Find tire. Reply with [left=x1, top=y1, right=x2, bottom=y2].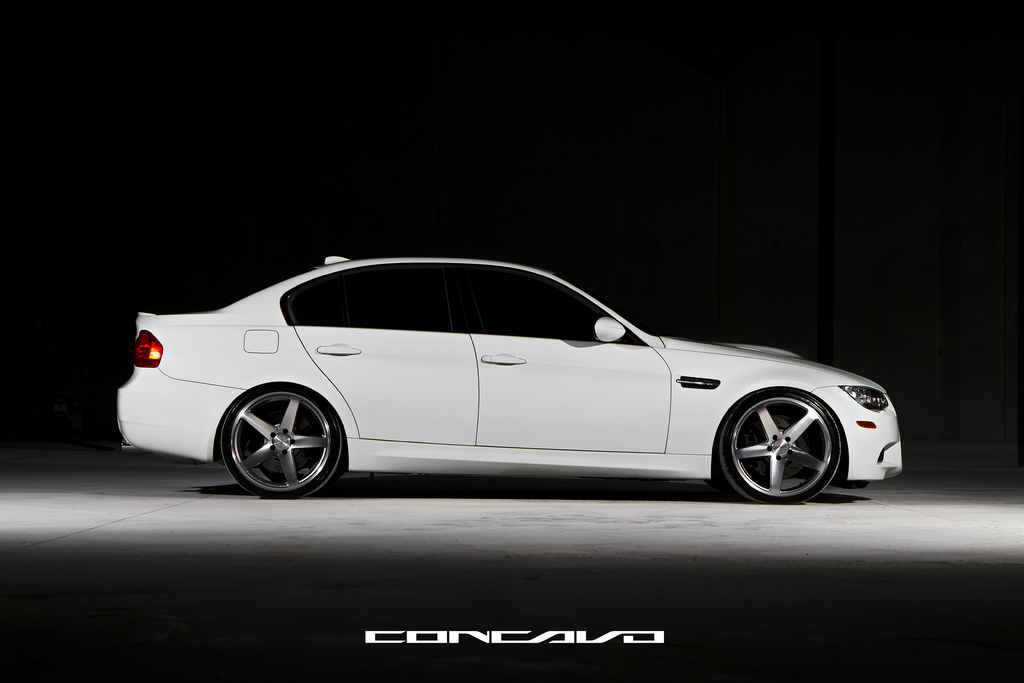
[left=219, top=379, right=348, bottom=498].
